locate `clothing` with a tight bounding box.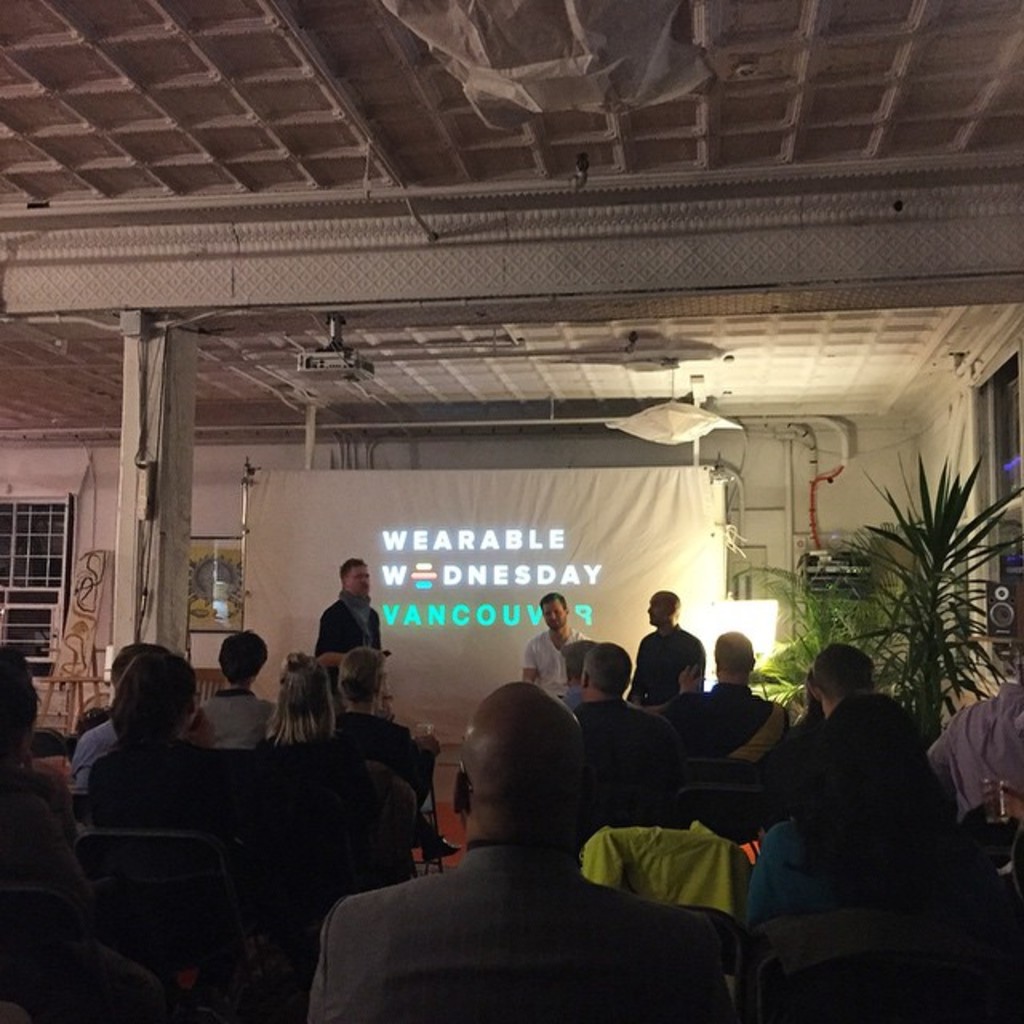
x1=240, y1=736, x2=395, y2=834.
